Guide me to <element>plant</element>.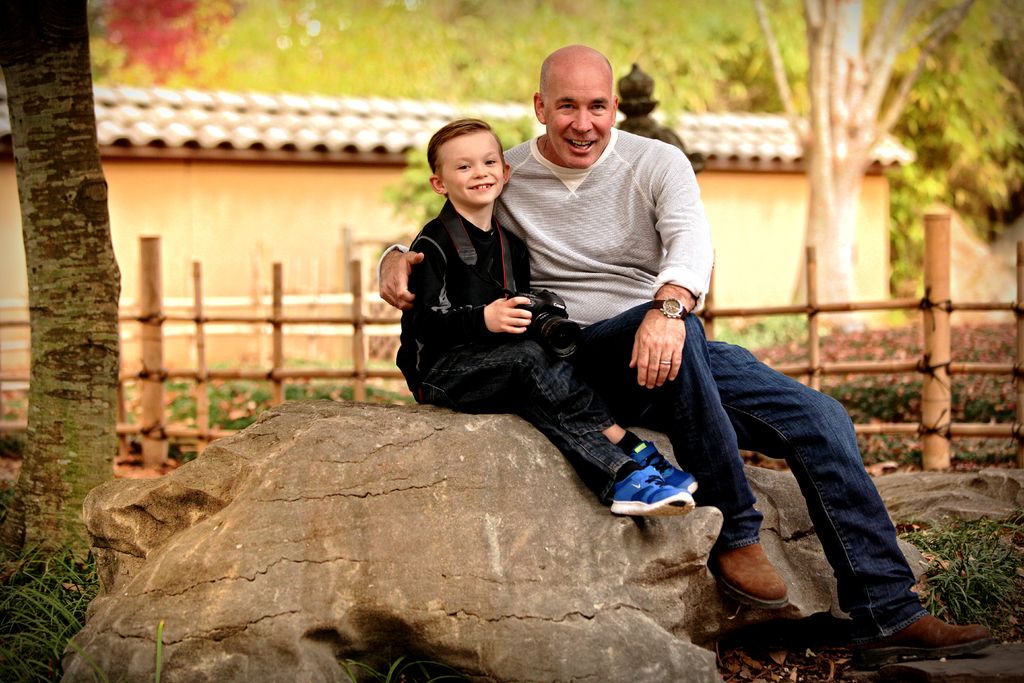
Guidance: (0, 527, 133, 682).
